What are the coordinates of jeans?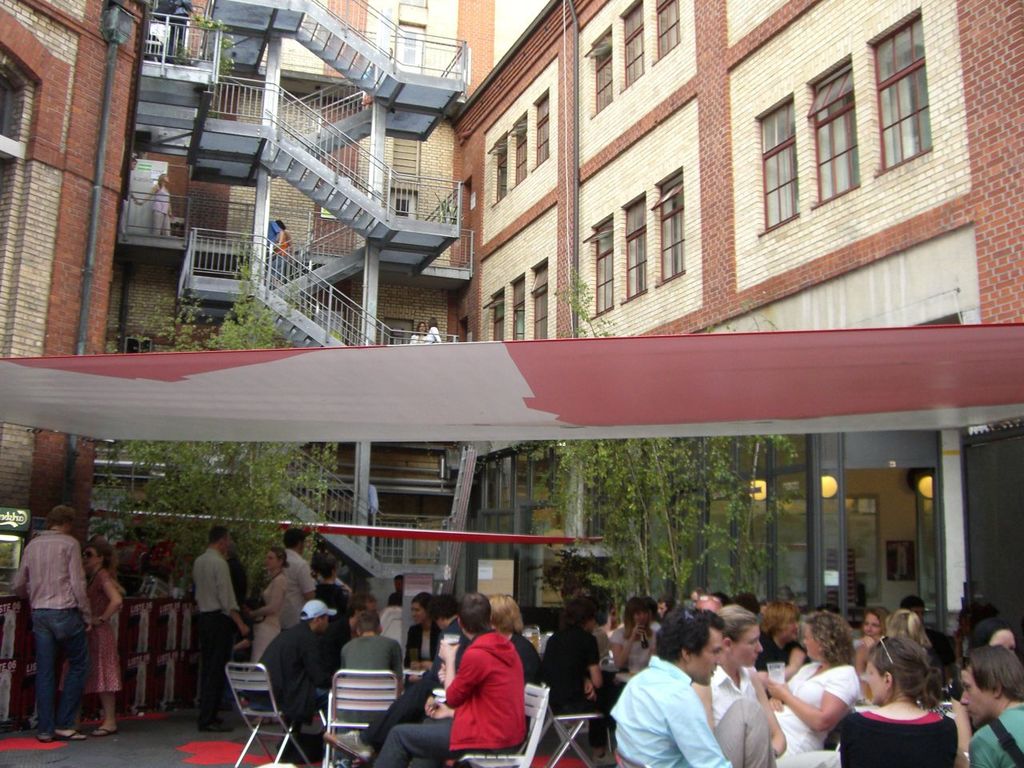
left=362, top=662, right=438, bottom=740.
